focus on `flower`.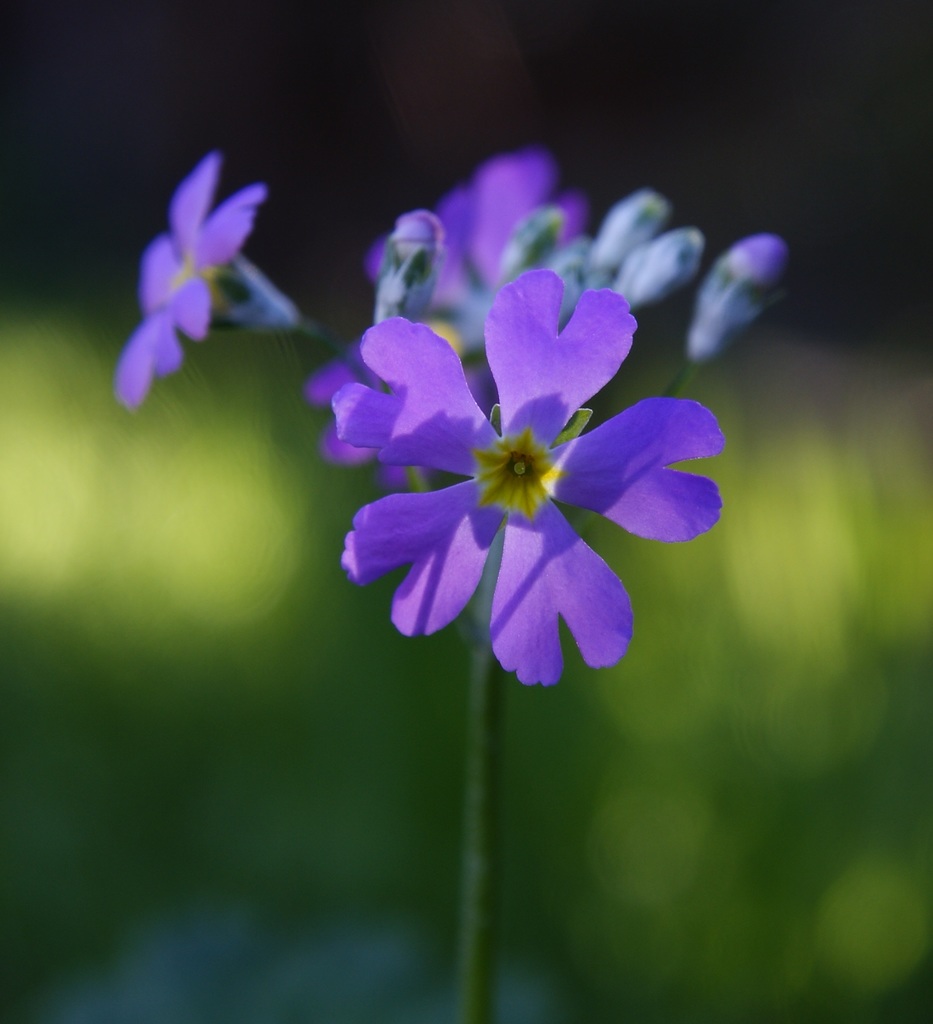
Focused at crop(353, 153, 583, 328).
